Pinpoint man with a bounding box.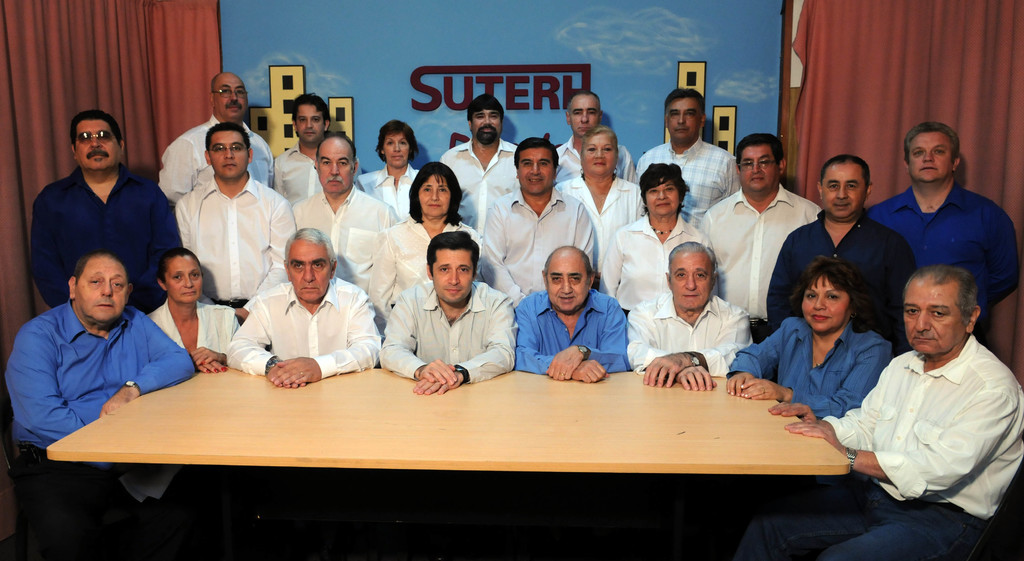
box=[3, 250, 197, 560].
